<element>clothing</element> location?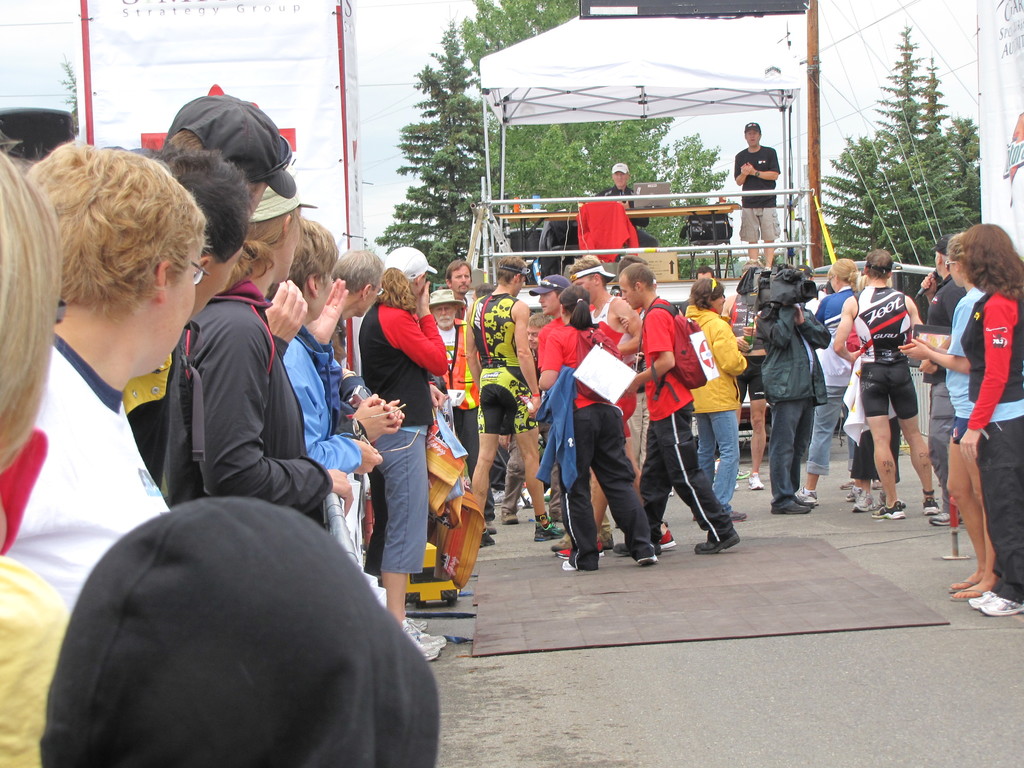
region(143, 239, 307, 531)
